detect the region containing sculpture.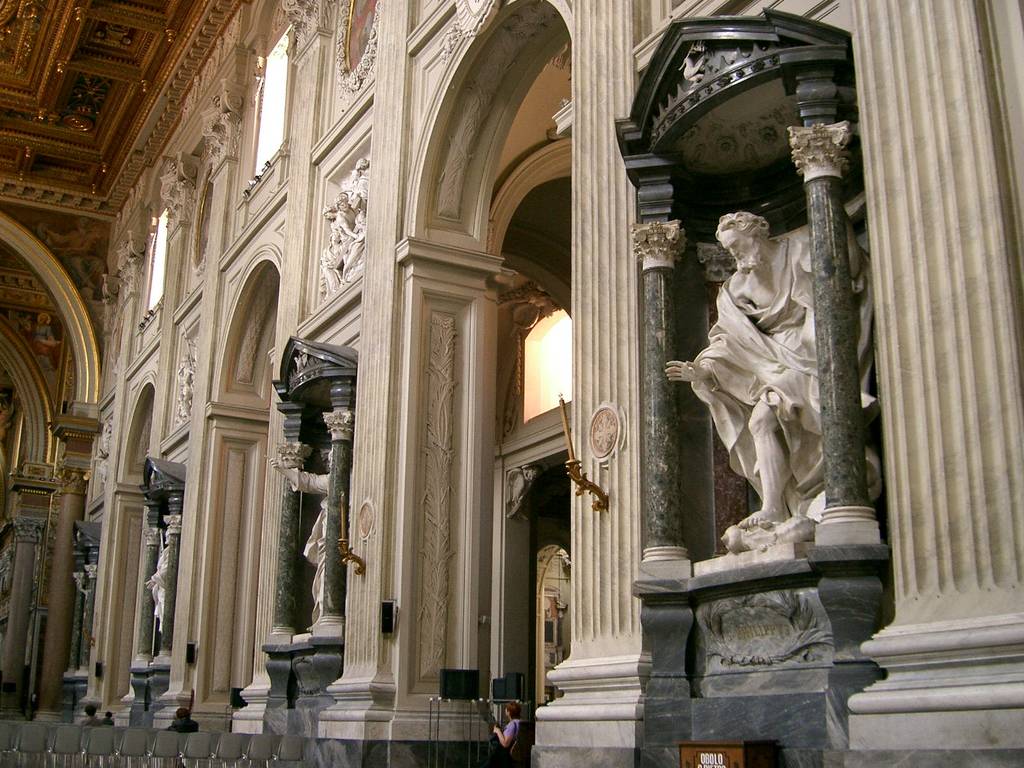
BBox(675, 183, 838, 566).
